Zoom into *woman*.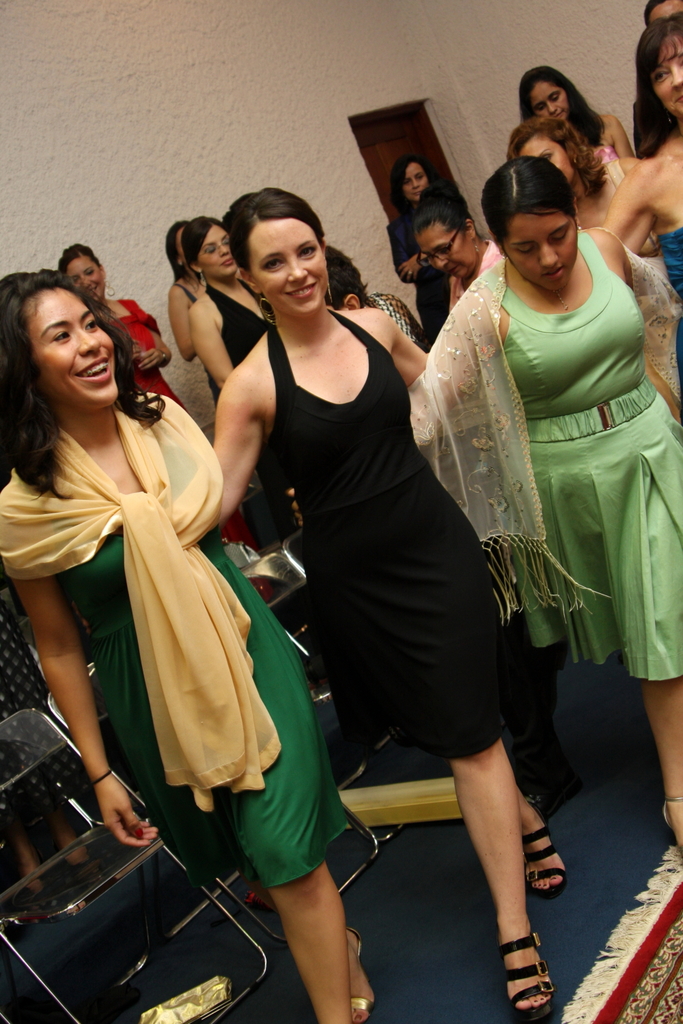
Zoom target: left=181, top=202, right=279, bottom=533.
